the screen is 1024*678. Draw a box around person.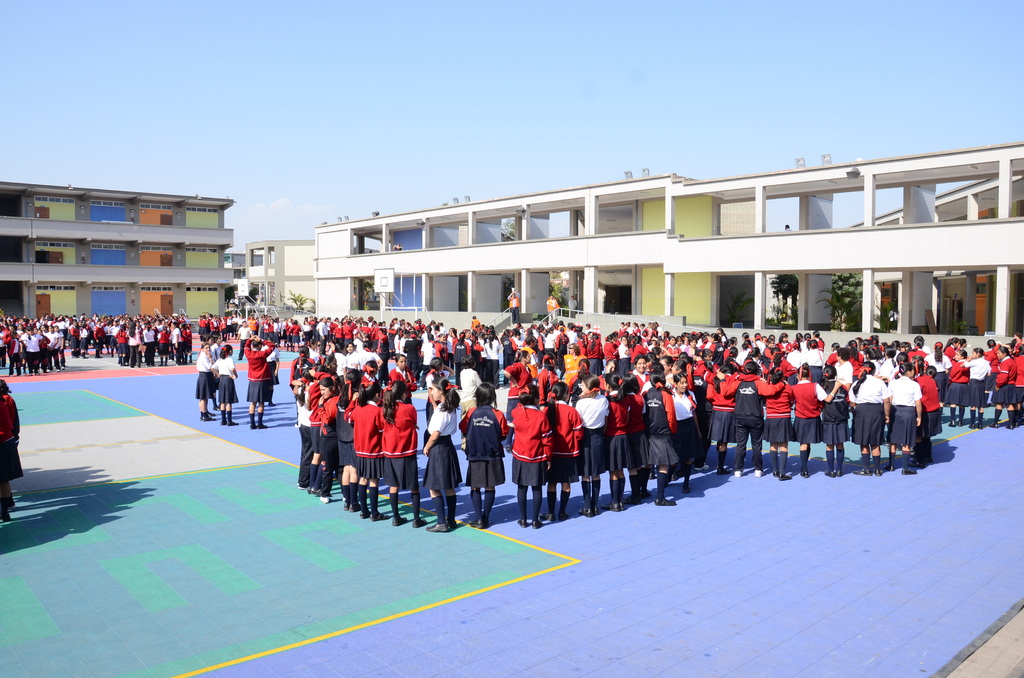
(711,363,788,475).
